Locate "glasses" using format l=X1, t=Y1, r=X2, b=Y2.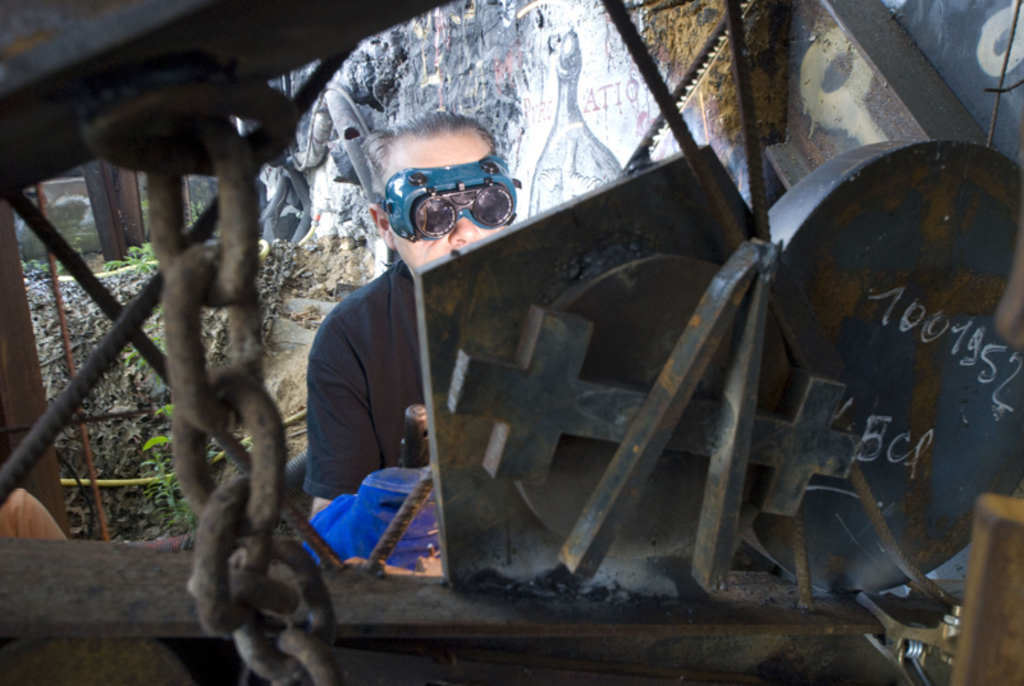
l=378, t=146, r=515, b=230.
